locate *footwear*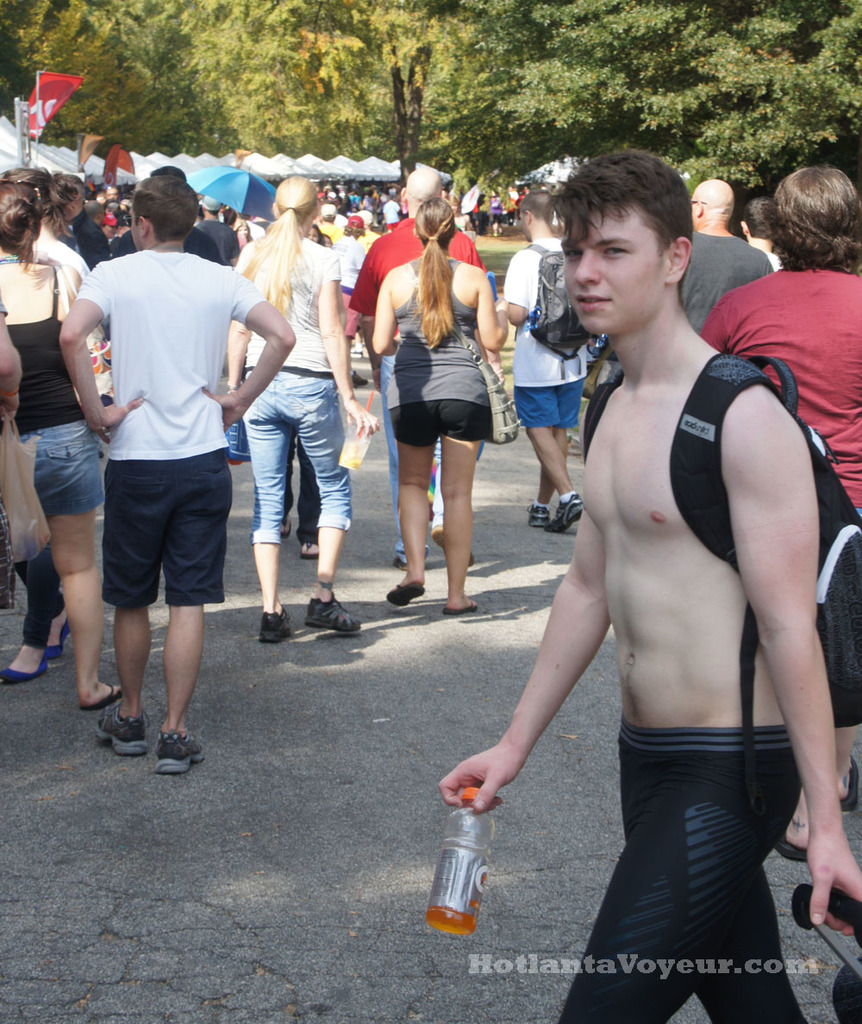
bbox=(299, 581, 365, 634)
